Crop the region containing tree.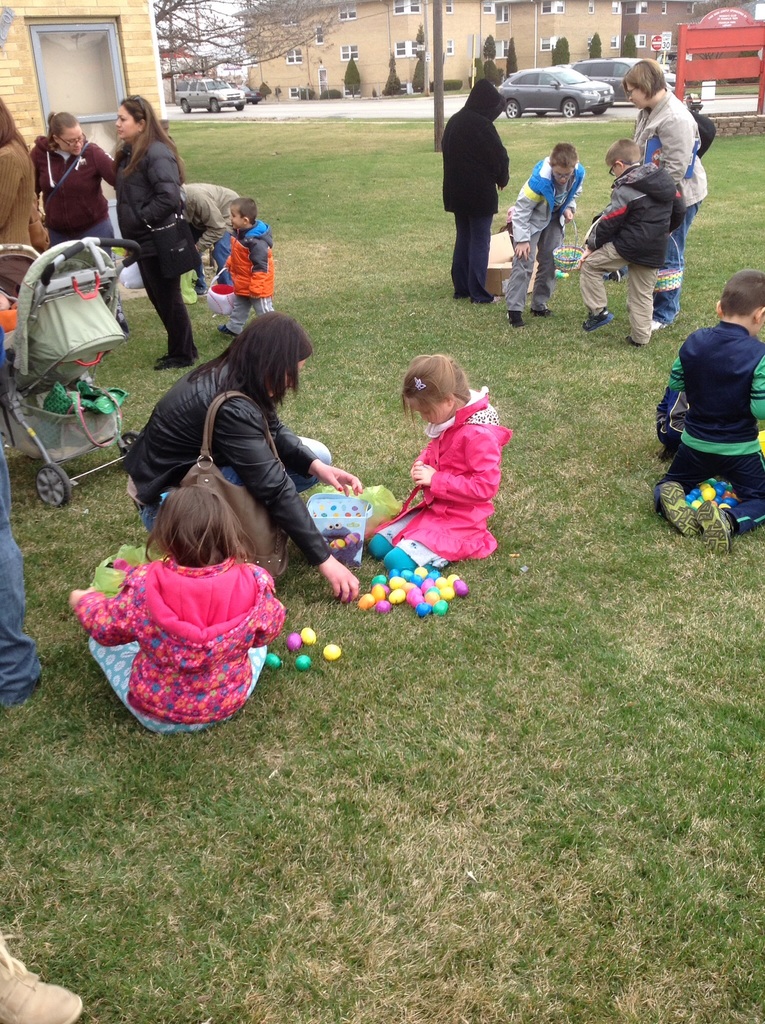
Crop region: [409,26,429,90].
